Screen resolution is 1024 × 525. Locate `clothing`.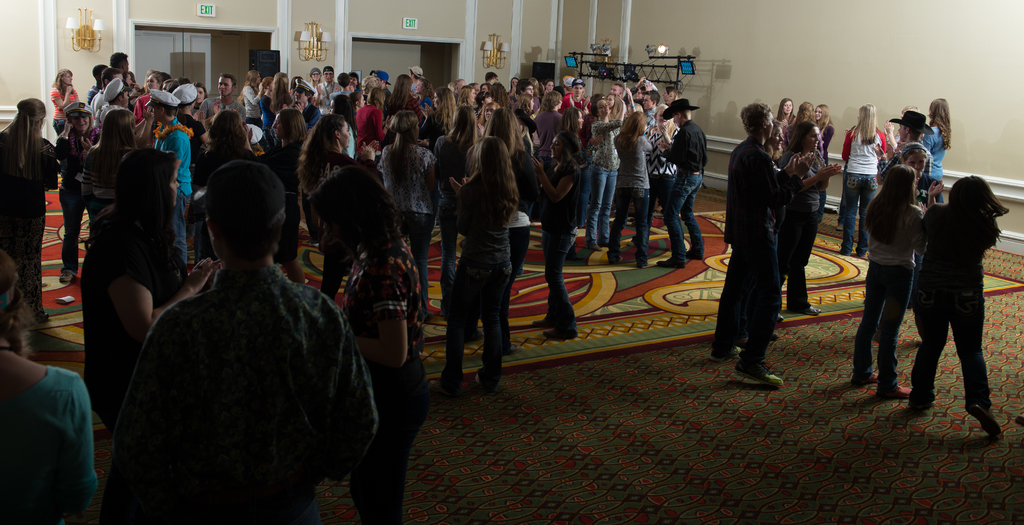
657/114/732/255.
